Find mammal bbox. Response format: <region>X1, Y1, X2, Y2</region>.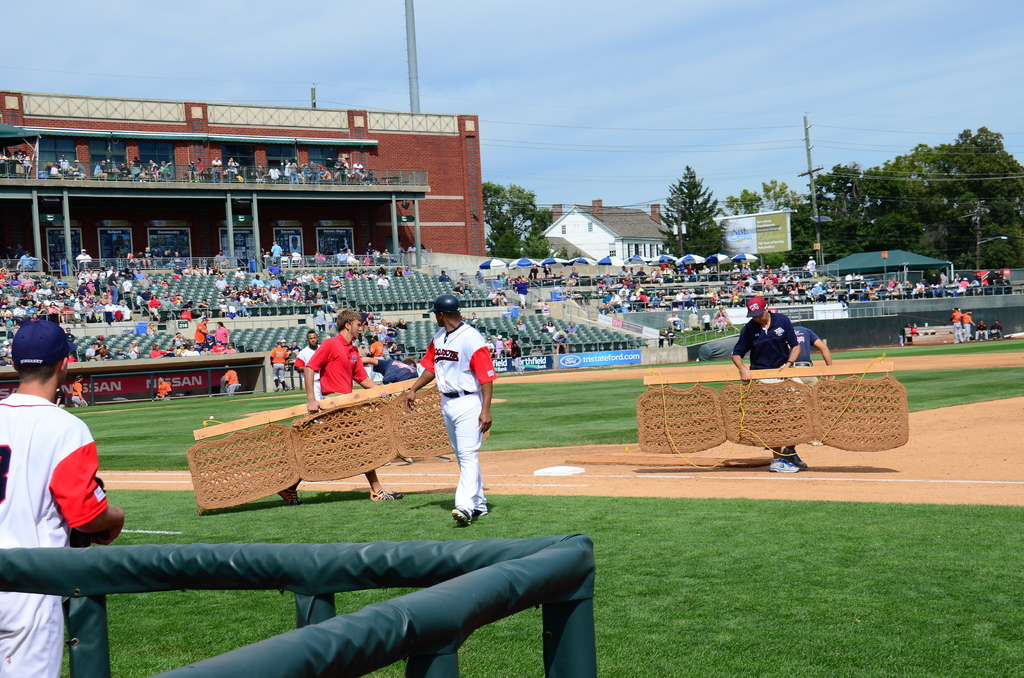
<region>656, 330, 664, 348</region>.
